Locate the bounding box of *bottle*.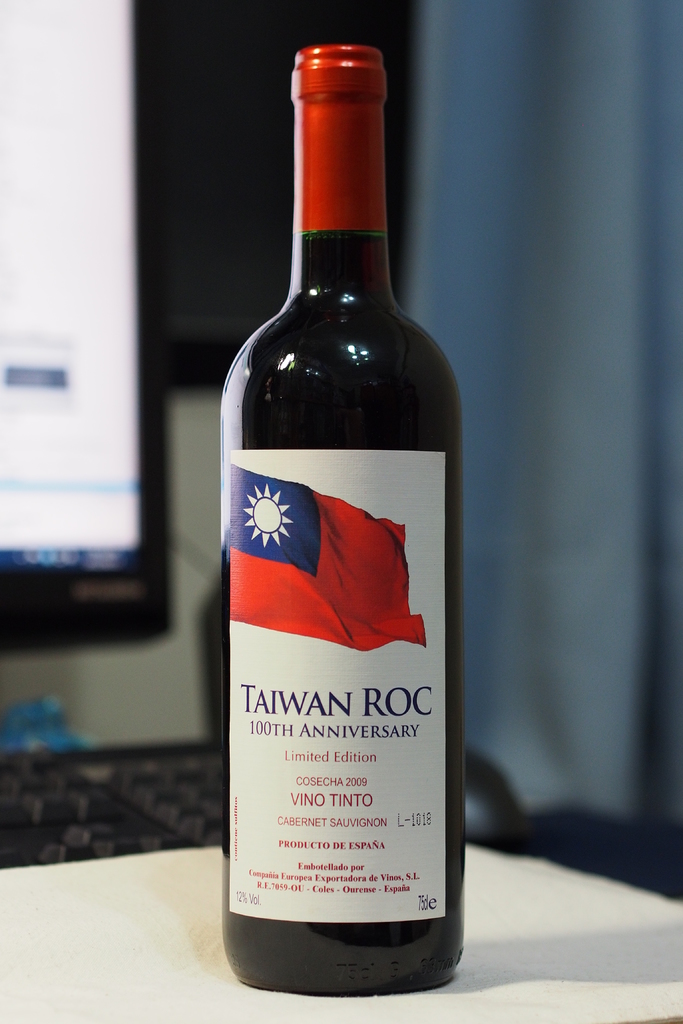
Bounding box: crop(222, 66, 455, 975).
